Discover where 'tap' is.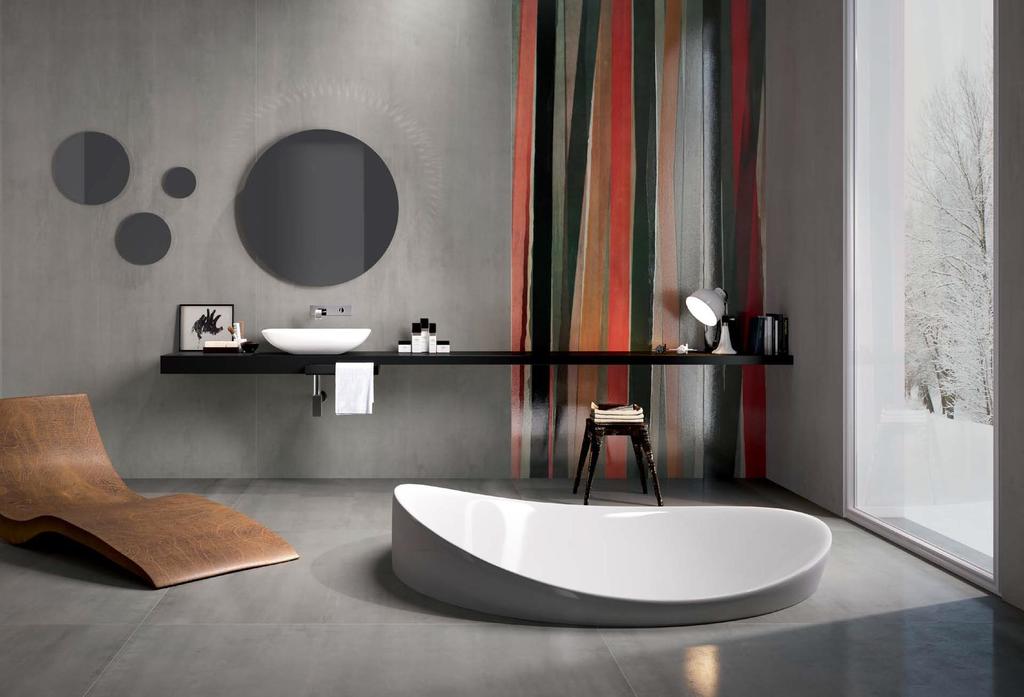
Discovered at box(309, 309, 321, 318).
